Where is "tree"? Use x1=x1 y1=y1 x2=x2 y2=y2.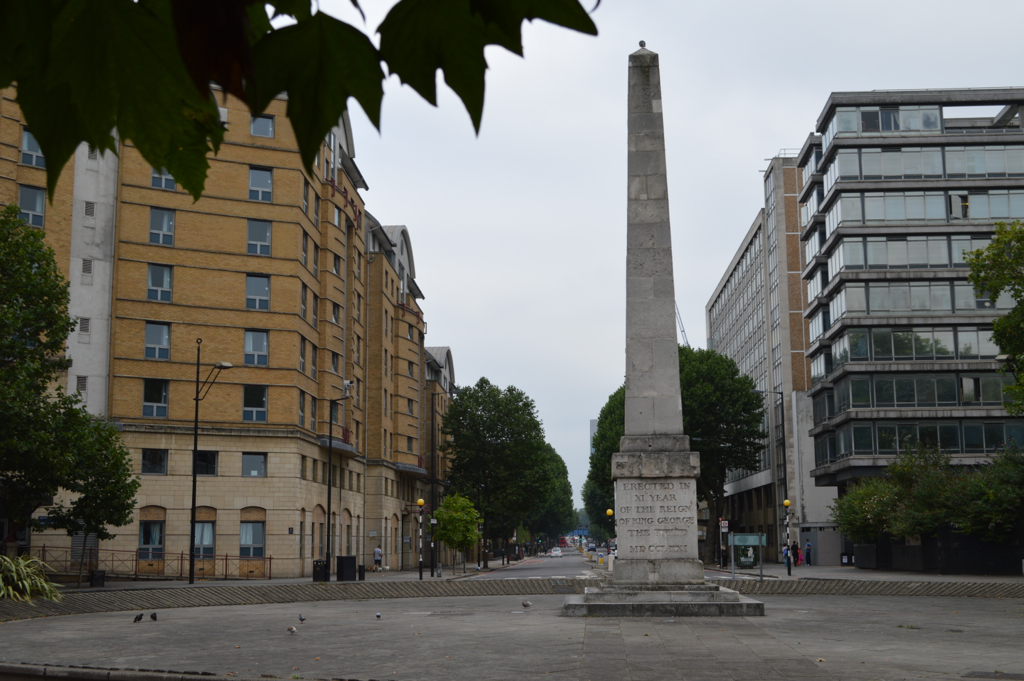
x1=432 y1=372 x2=575 y2=563.
